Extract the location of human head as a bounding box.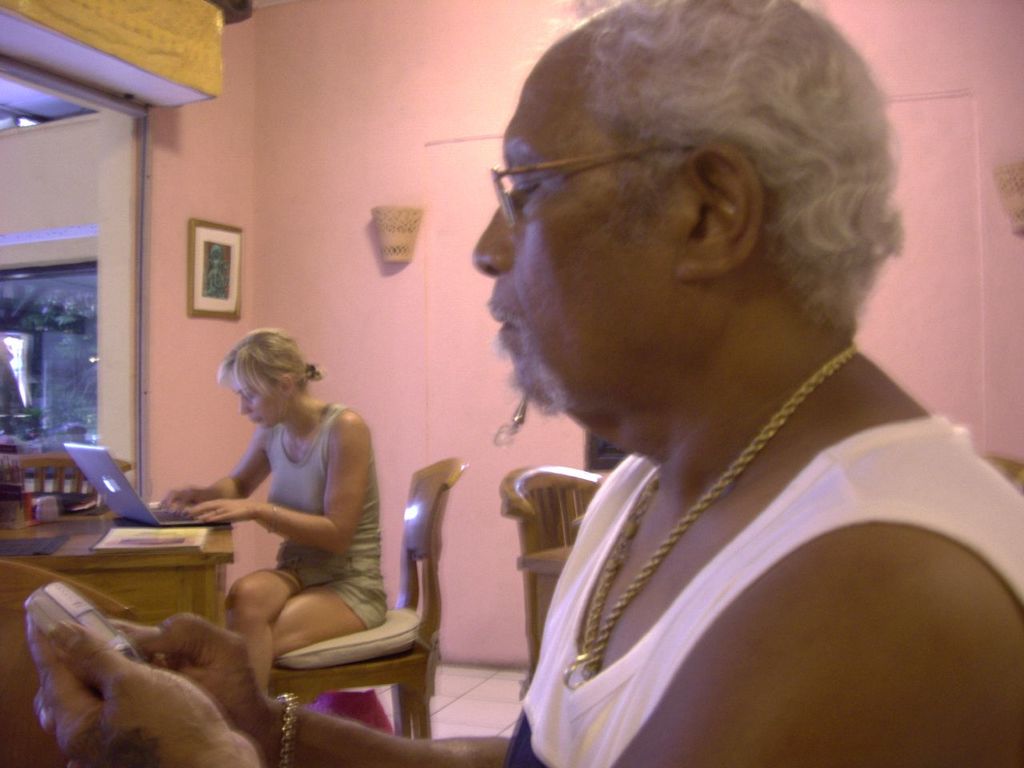
box=[491, 20, 896, 358].
